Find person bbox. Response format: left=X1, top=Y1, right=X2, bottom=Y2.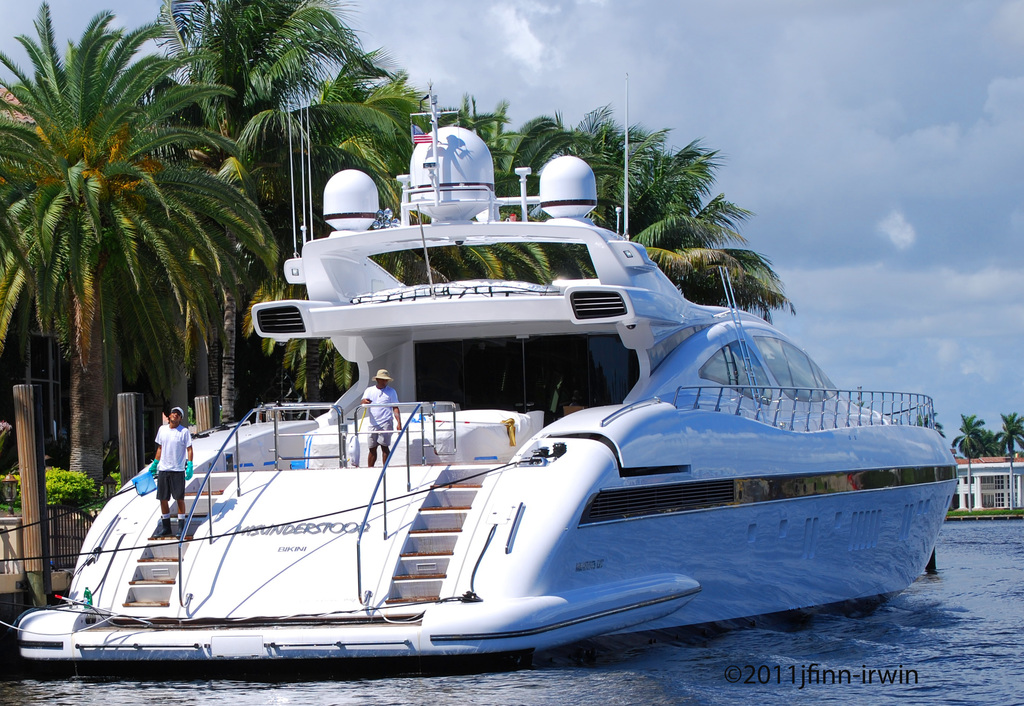
left=147, top=406, right=194, bottom=543.
